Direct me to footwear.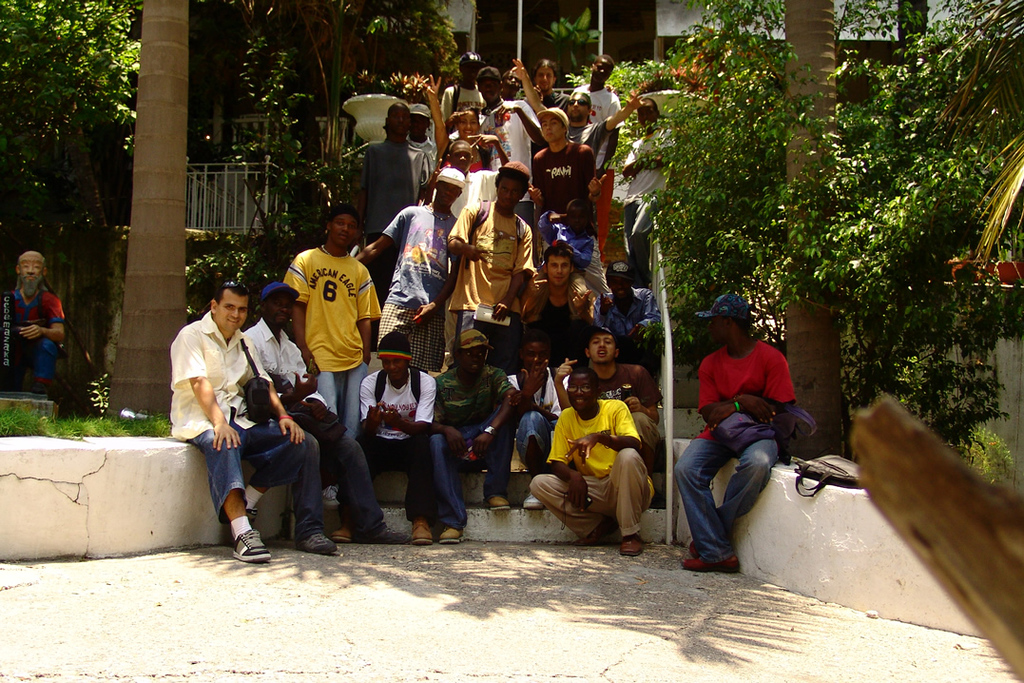
Direction: Rect(367, 525, 410, 547).
